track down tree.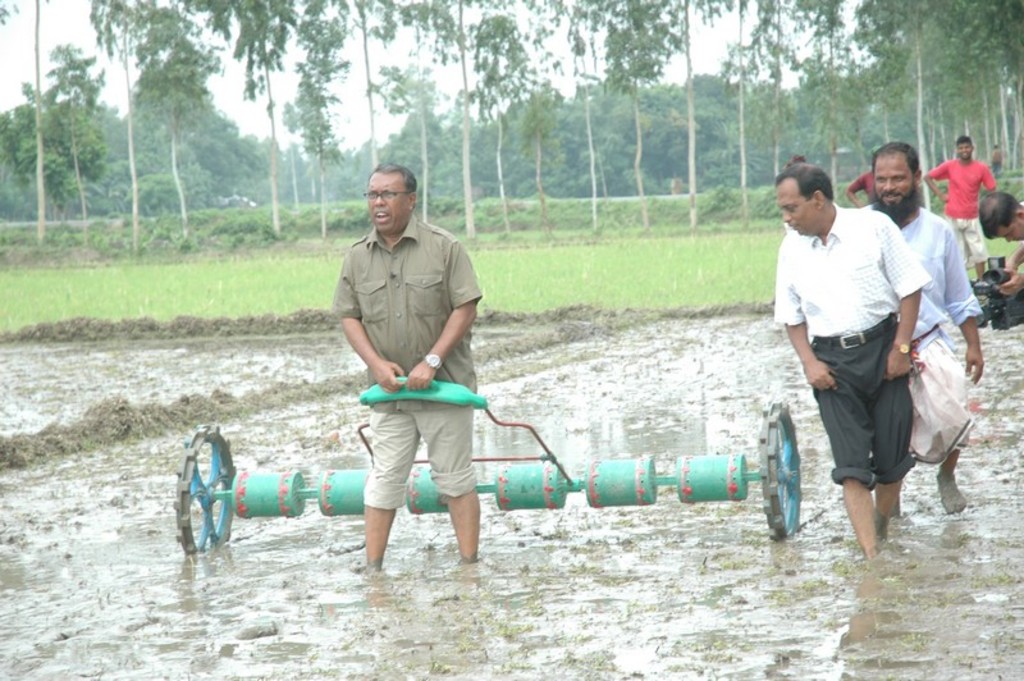
Tracked to <bbox>858, 0, 946, 178</bbox>.
